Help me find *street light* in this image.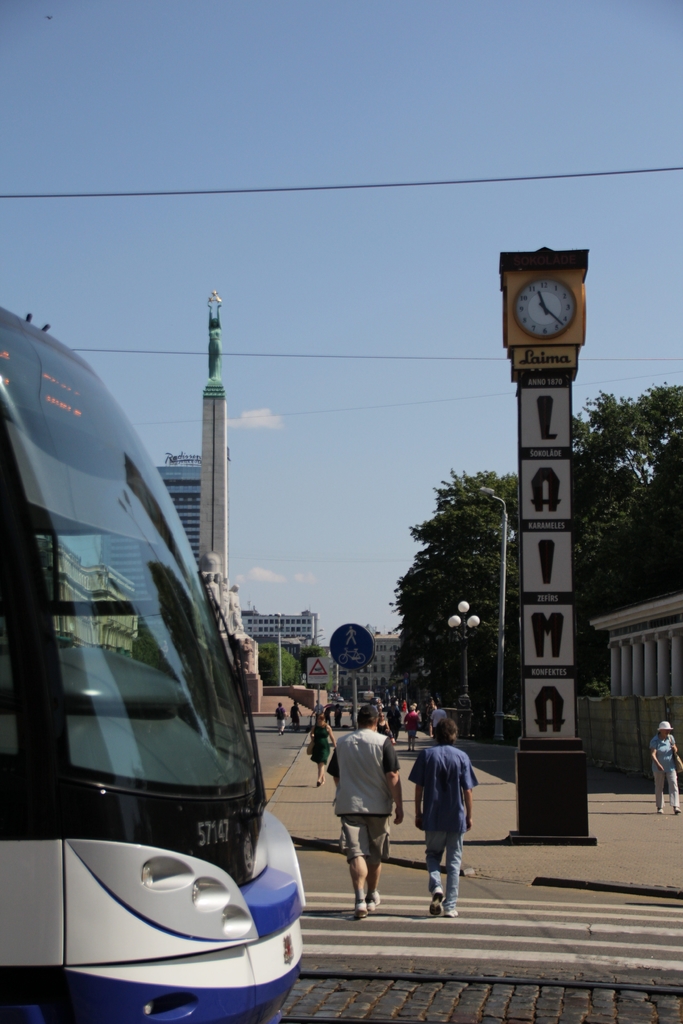
Found it: bbox=(472, 483, 511, 748).
